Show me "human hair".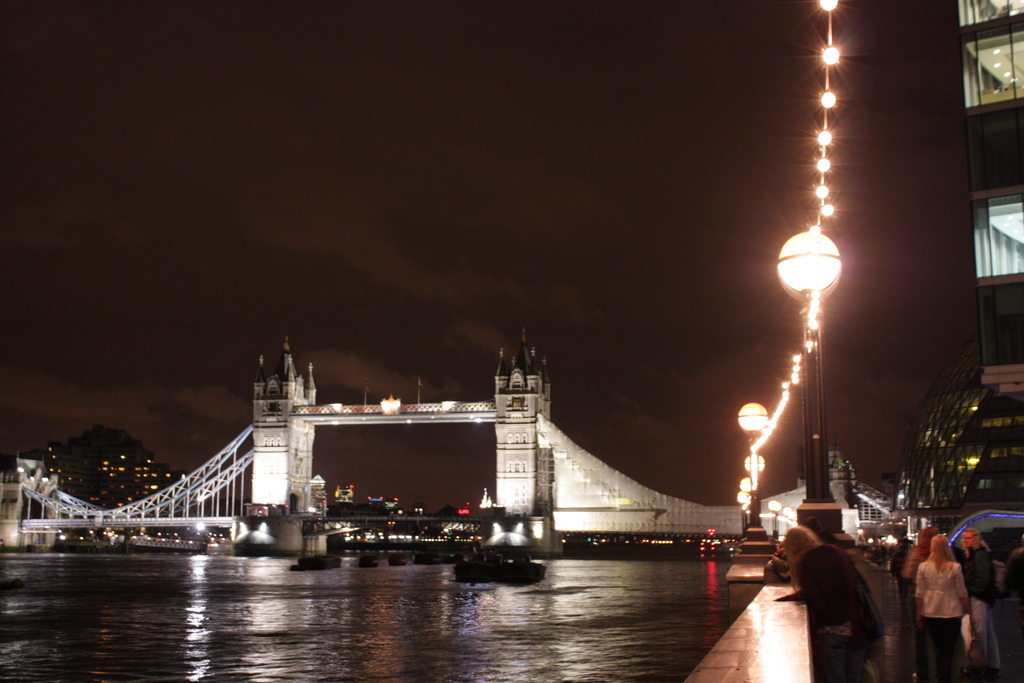
"human hair" is here: 785 525 832 616.
